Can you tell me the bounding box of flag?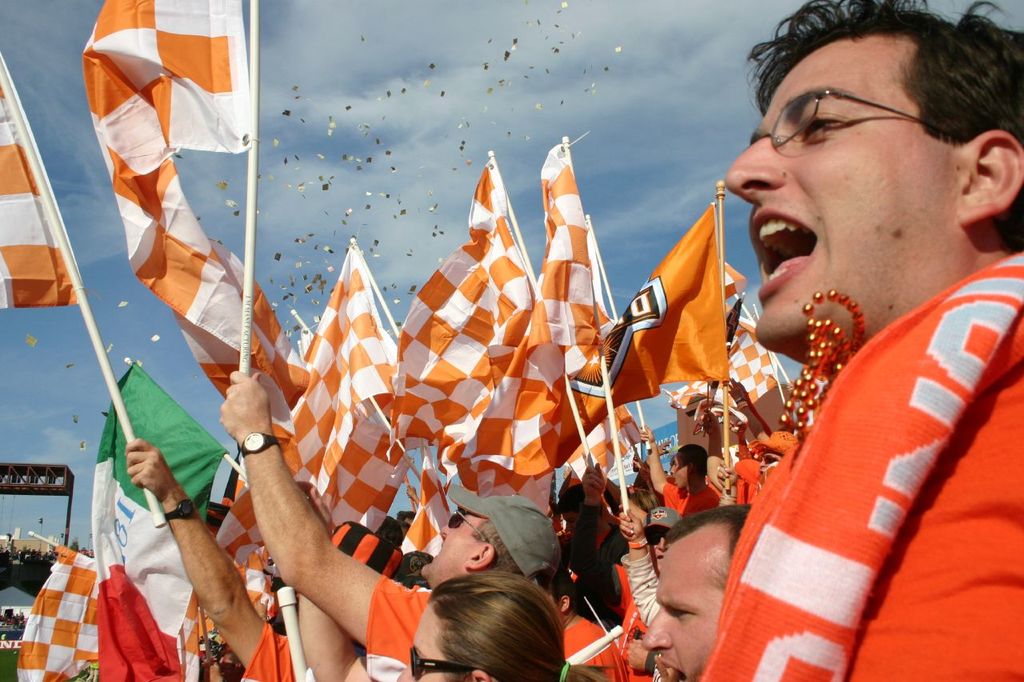
left=202, top=243, right=314, bottom=409.
